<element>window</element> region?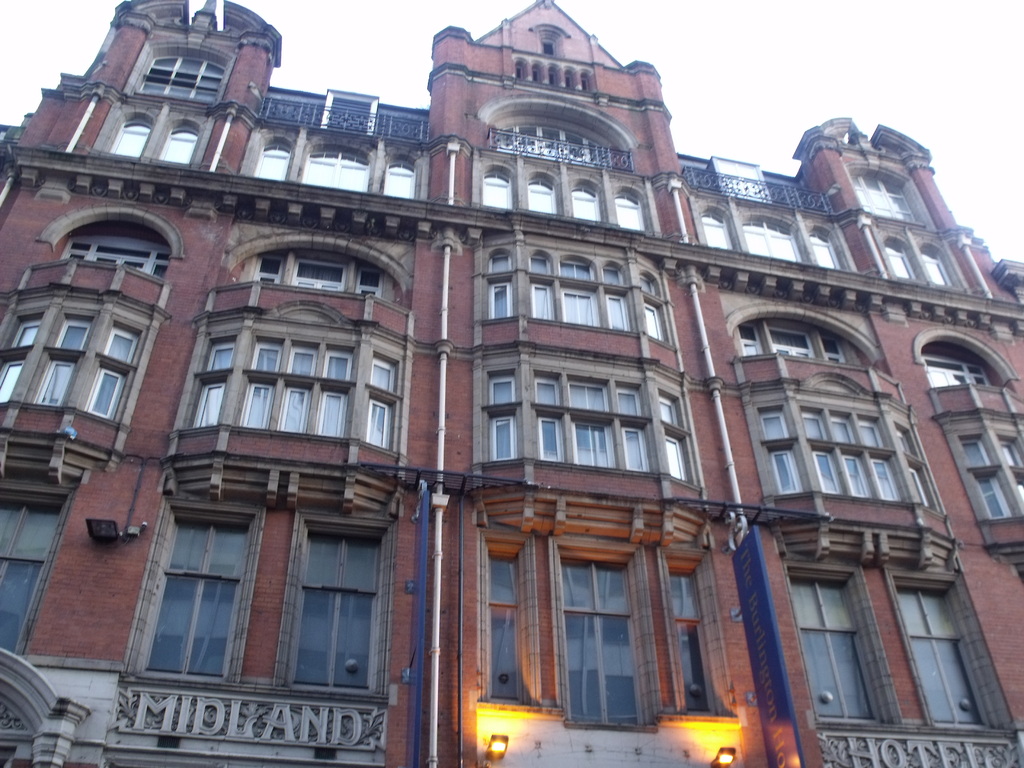
Rect(602, 266, 622, 284)
